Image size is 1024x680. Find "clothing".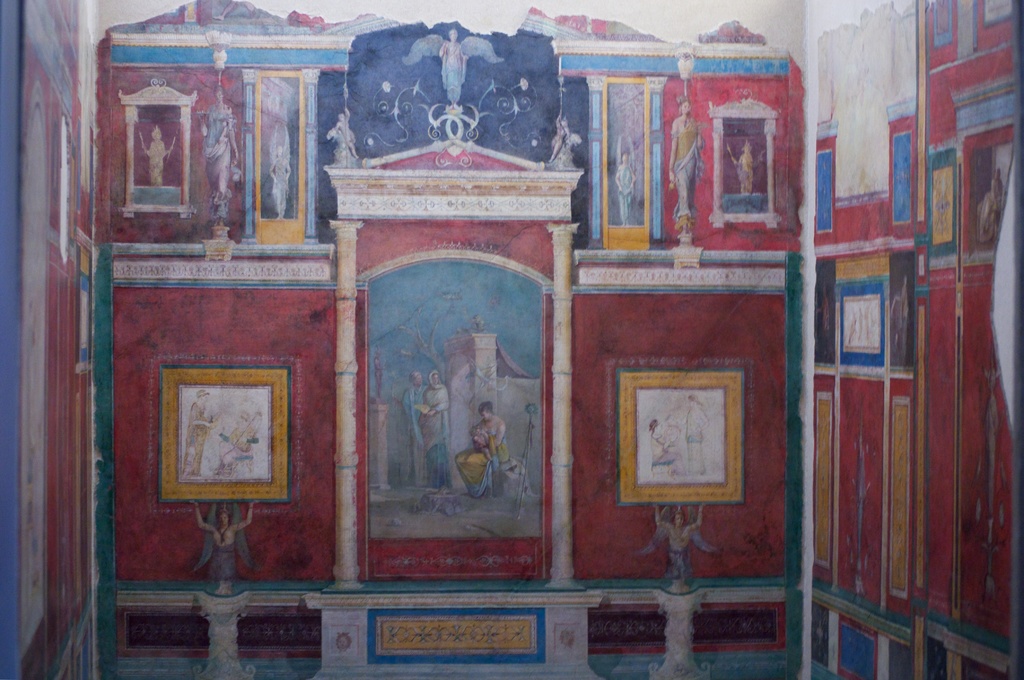
[x1=666, y1=528, x2=692, y2=588].
